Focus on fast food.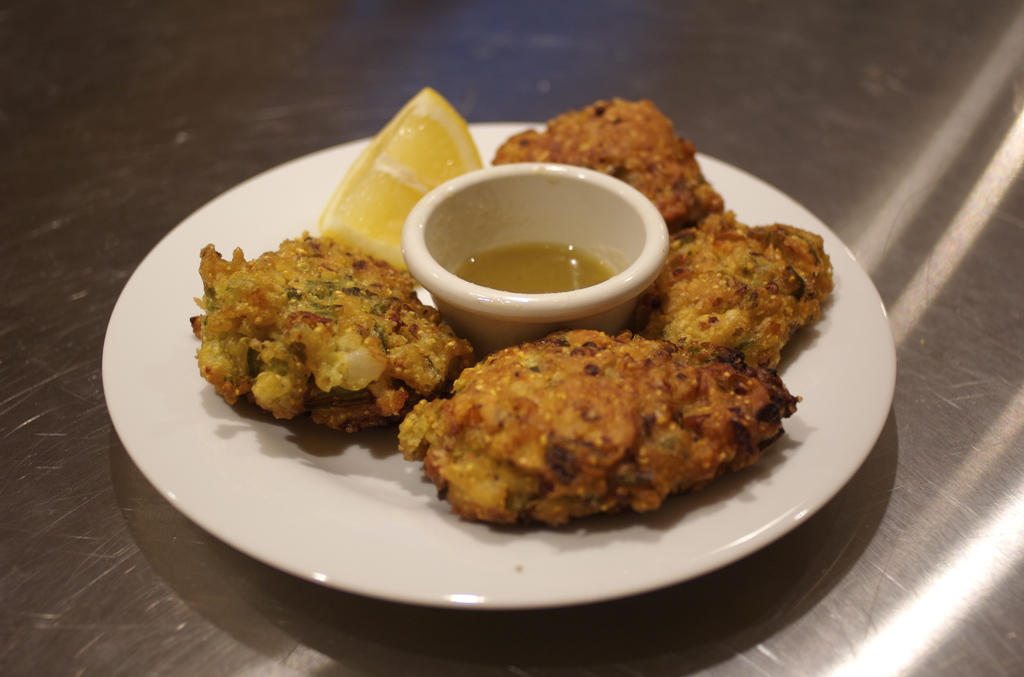
Focused at box(627, 213, 833, 370).
